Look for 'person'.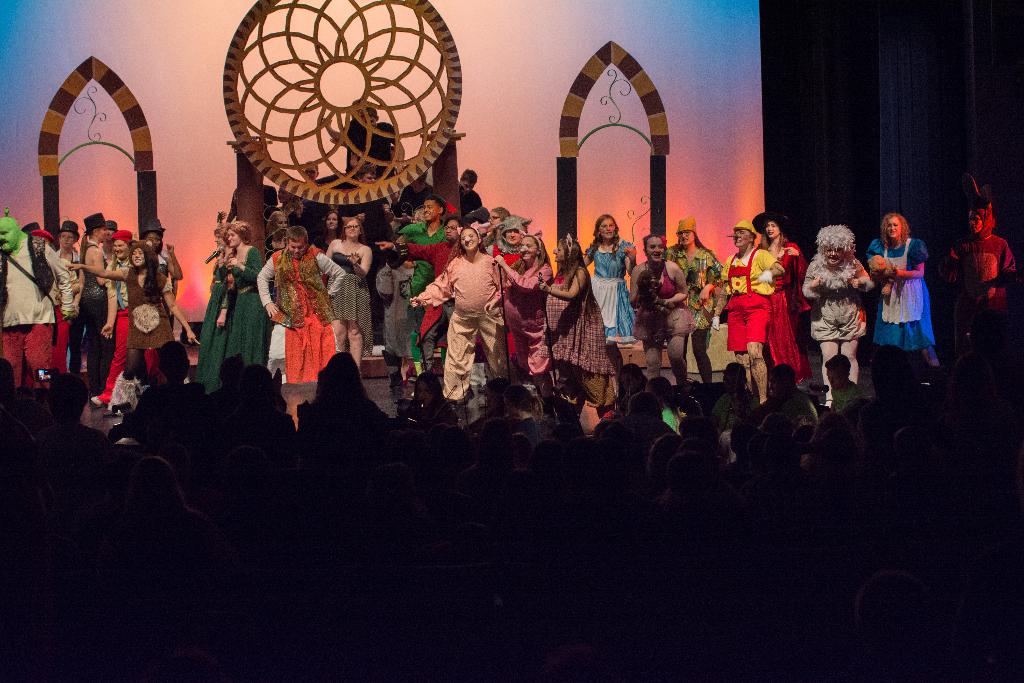
Found: x1=827 y1=350 x2=878 y2=417.
